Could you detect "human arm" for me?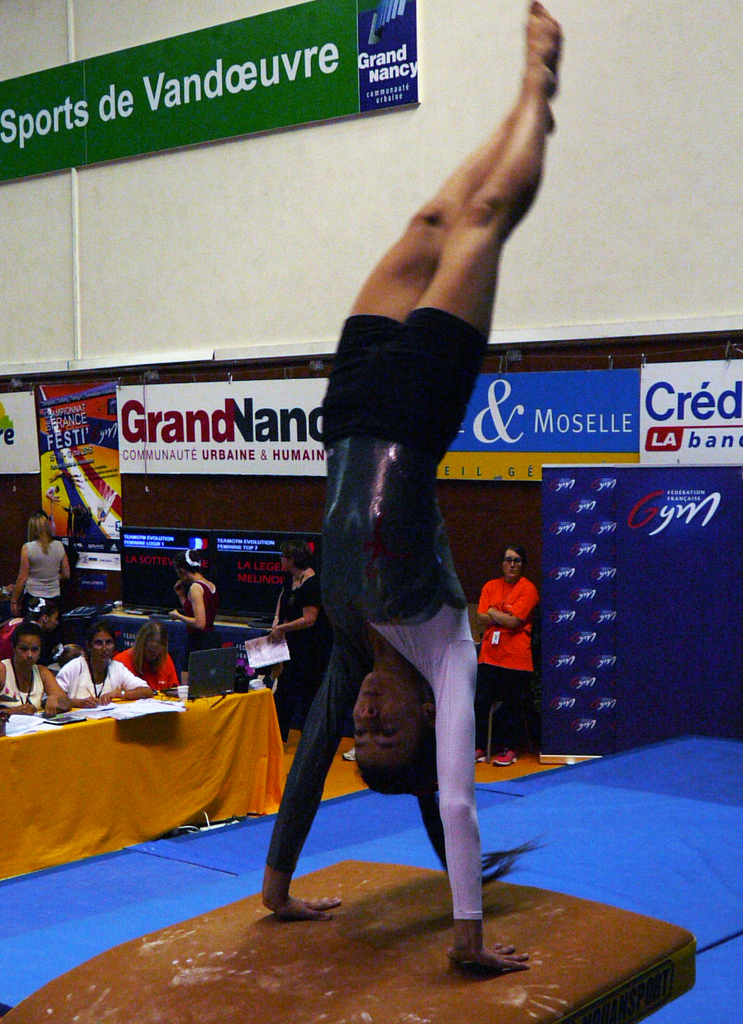
Detection result: region(483, 582, 543, 627).
